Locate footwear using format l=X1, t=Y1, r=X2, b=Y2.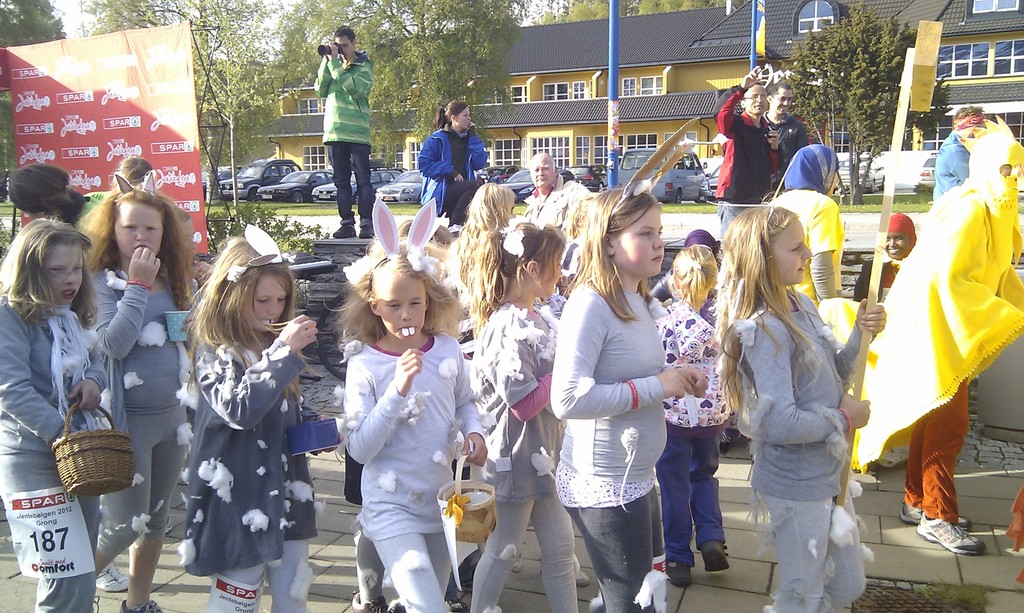
l=913, t=514, r=984, b=555.
